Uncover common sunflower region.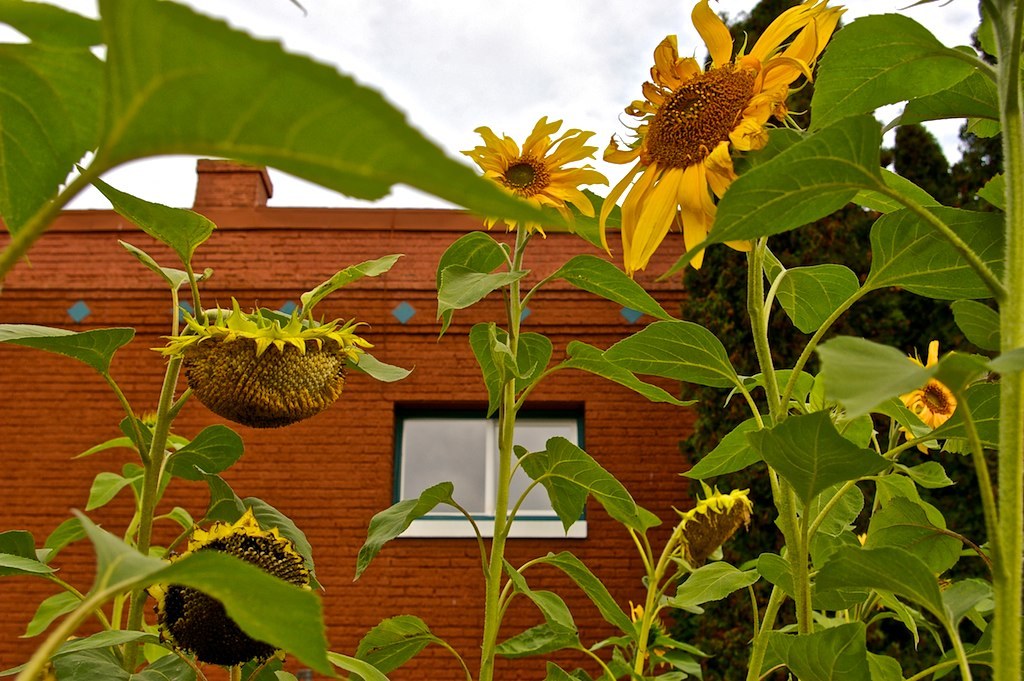
Uncovered: select_region(613, 6, 839, 252).
